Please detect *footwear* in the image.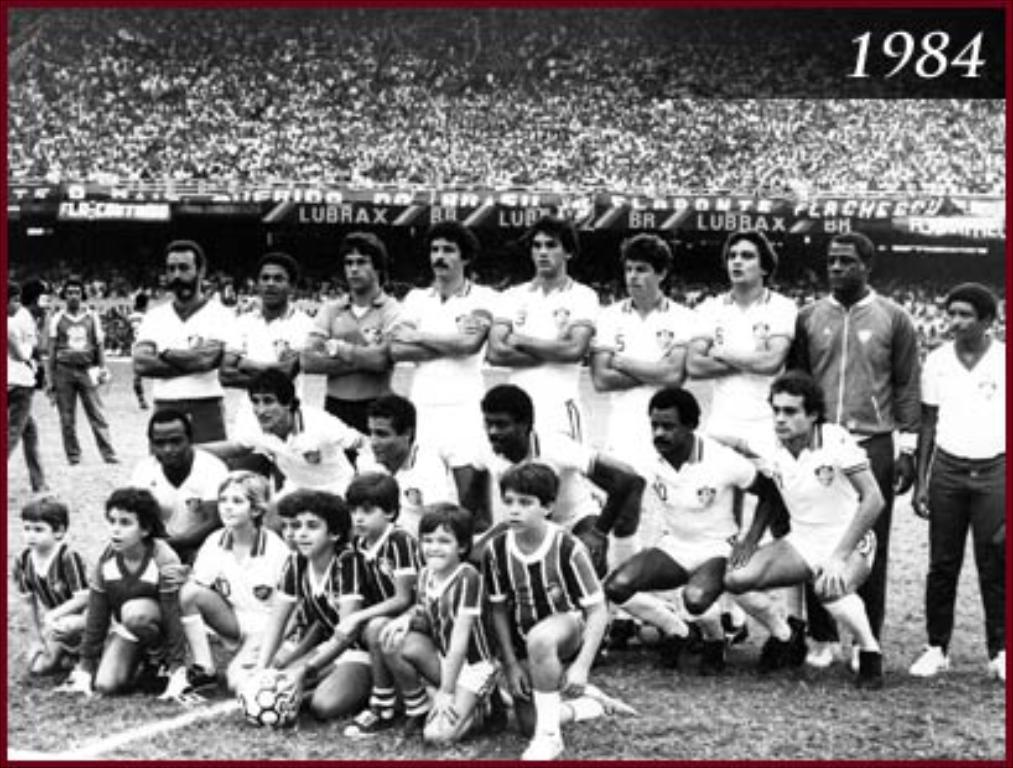
[701, 634, 726, 676].
